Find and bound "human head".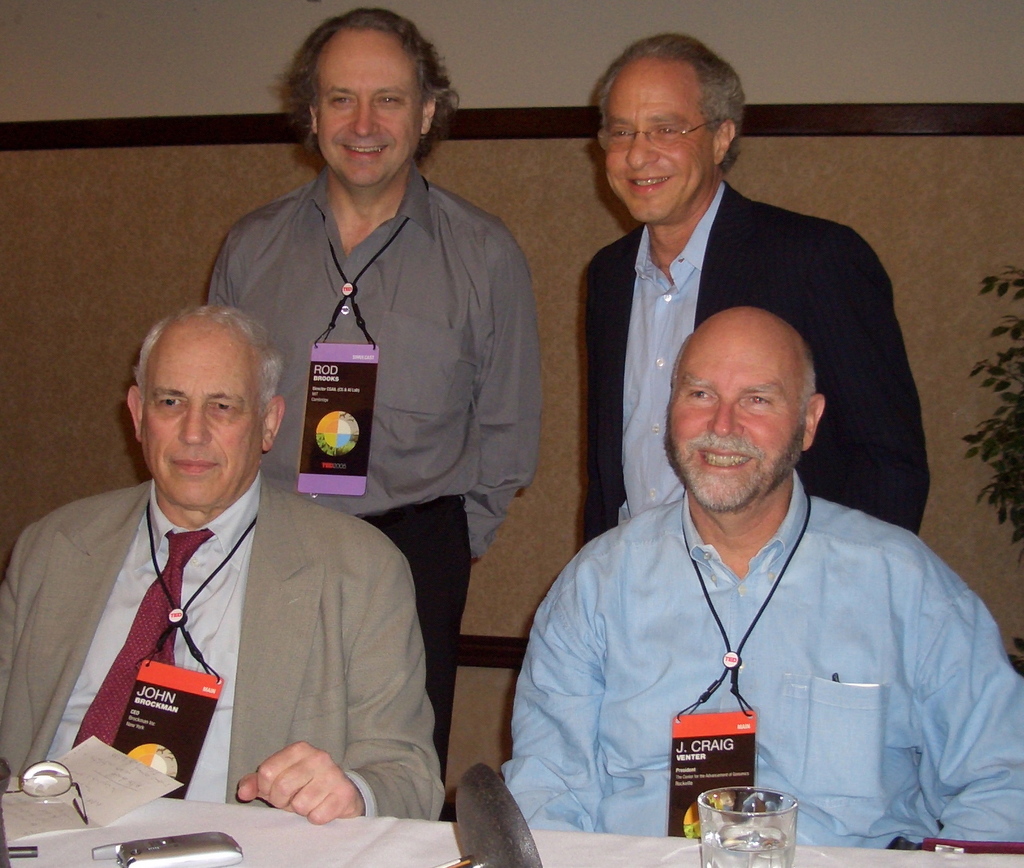
Bound: <region>665, 302, 824, 509</region>.
